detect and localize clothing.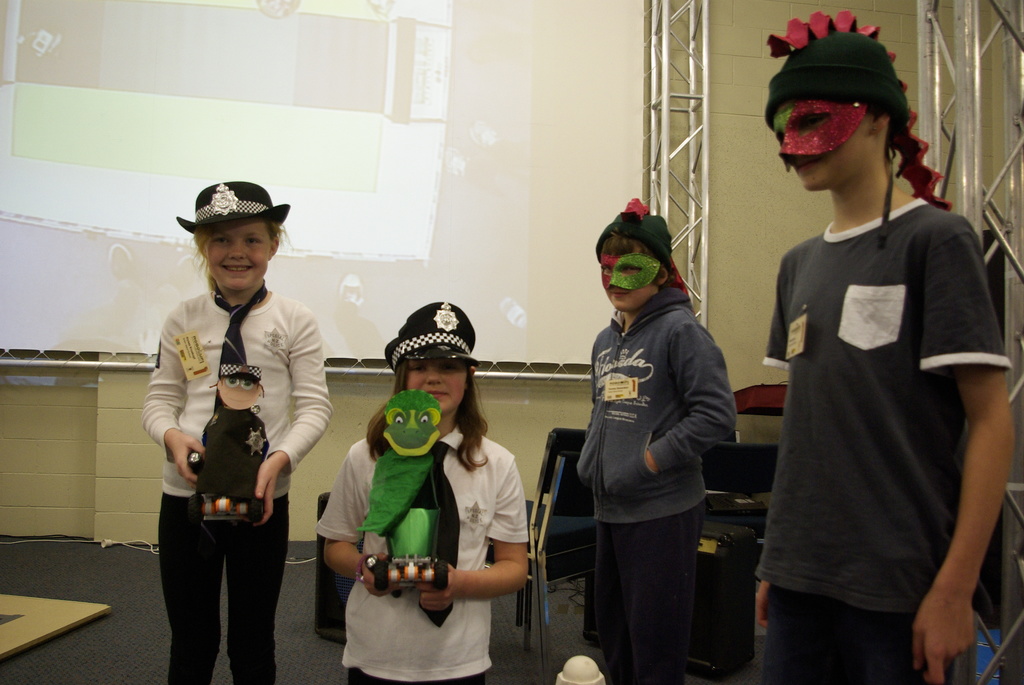
Localized at (143, 284, 333, 684).
